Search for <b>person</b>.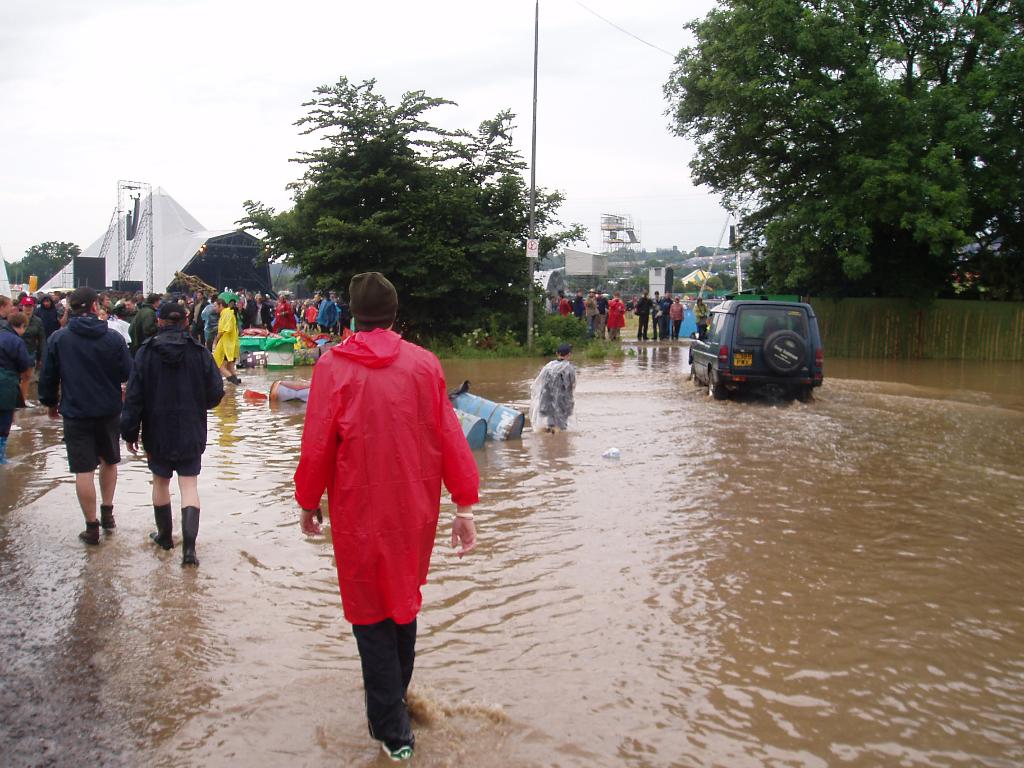
Found at detection(298, 248, 477, 736).
